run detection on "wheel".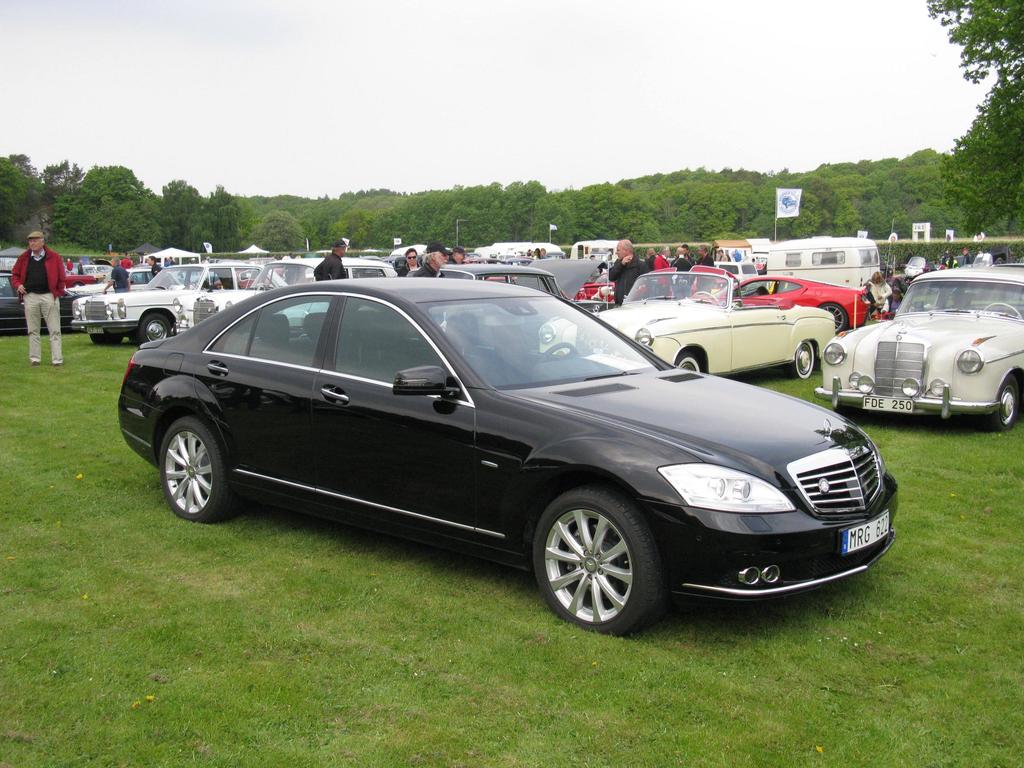
Result: {"left": 821, "top": 304, "right": 847, "bottom": 335}.
